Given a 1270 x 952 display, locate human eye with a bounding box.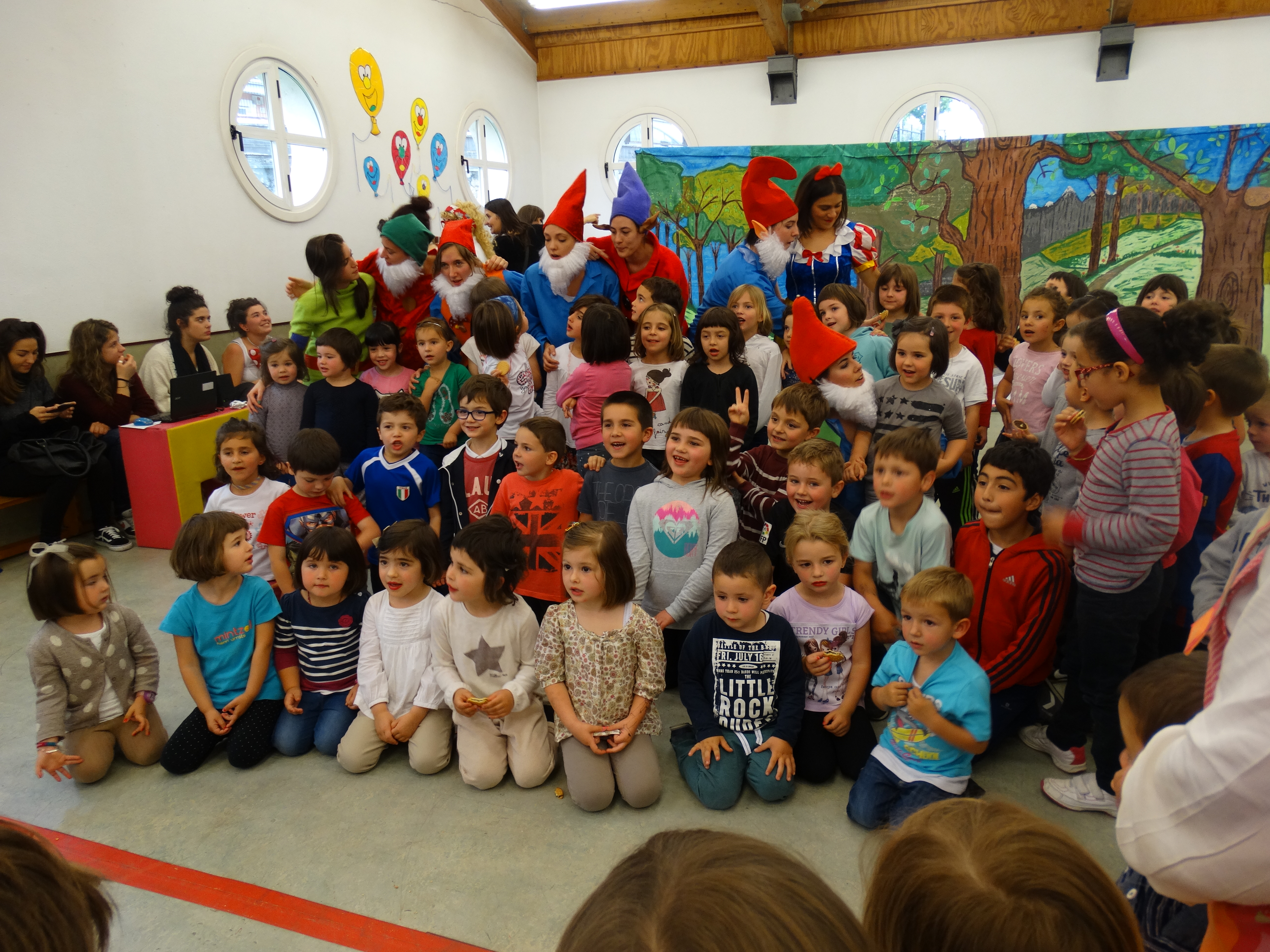
Located: (left=220, top=150, right=223, bottom=153).
